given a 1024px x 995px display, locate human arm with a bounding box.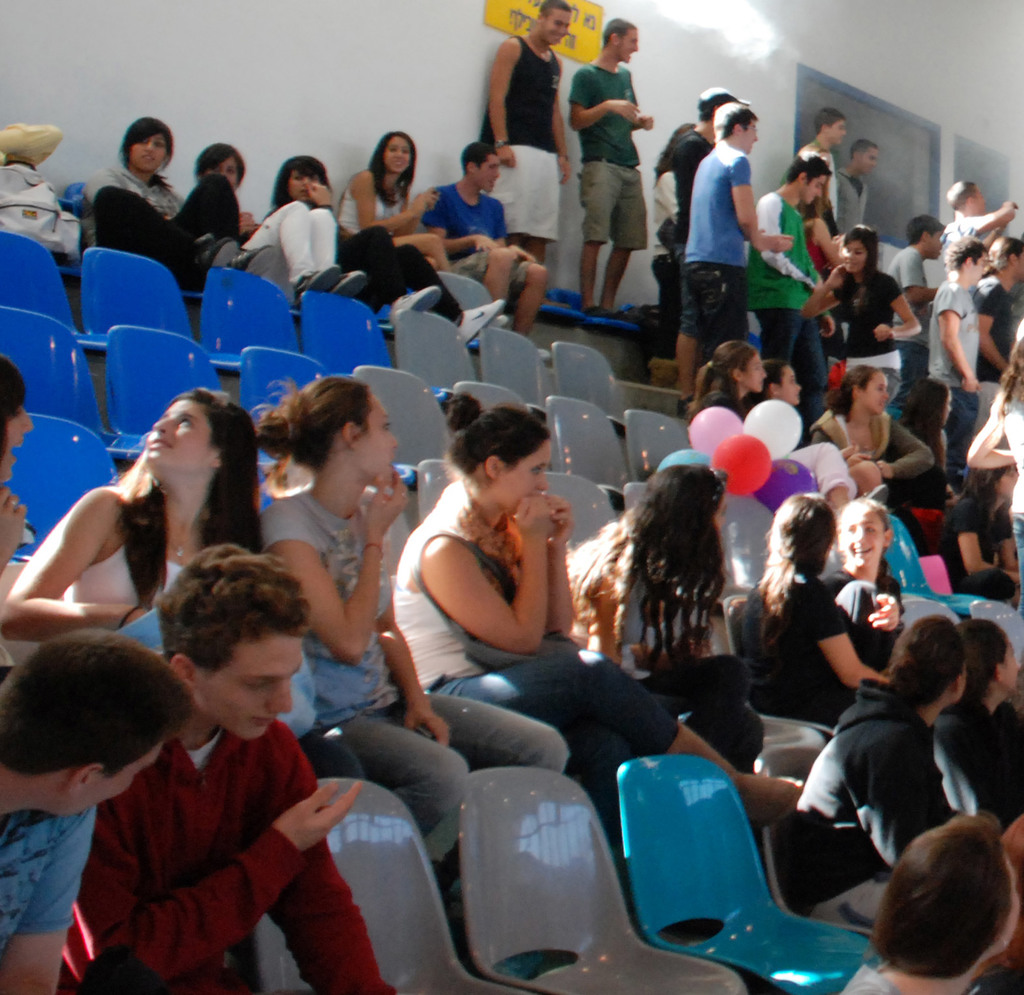
Located: crop(491, 34, 522, 170).
